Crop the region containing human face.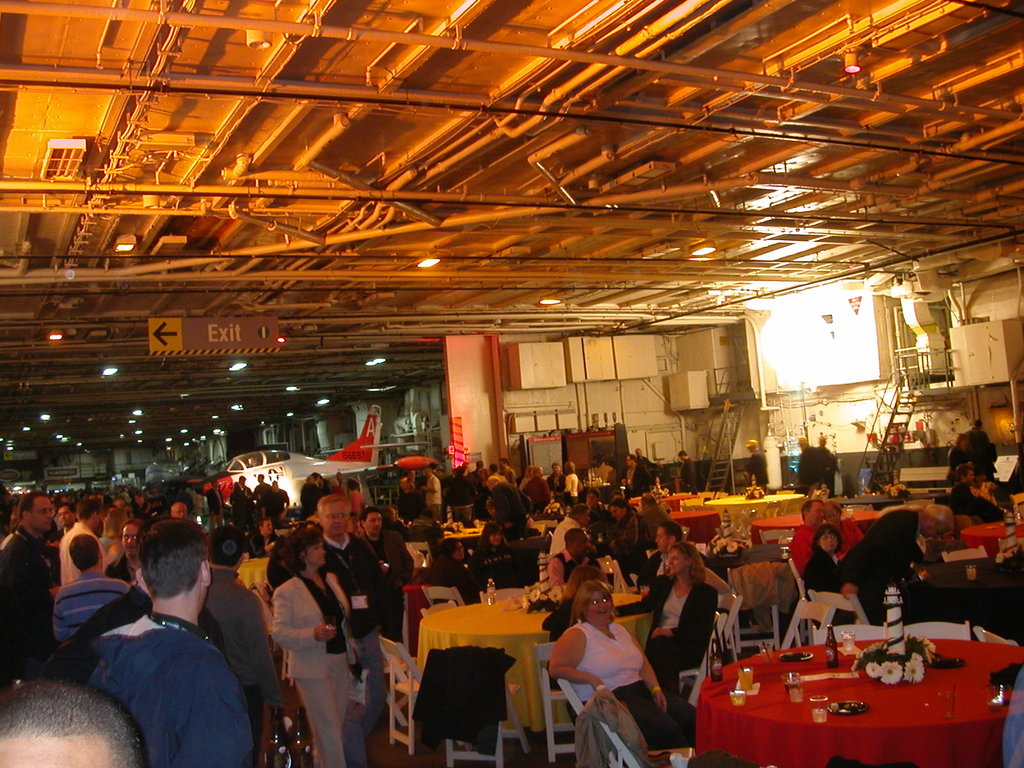
Crop region: {"x1": 323, "y1": 500, "x2": 351, "y2": 538}.
